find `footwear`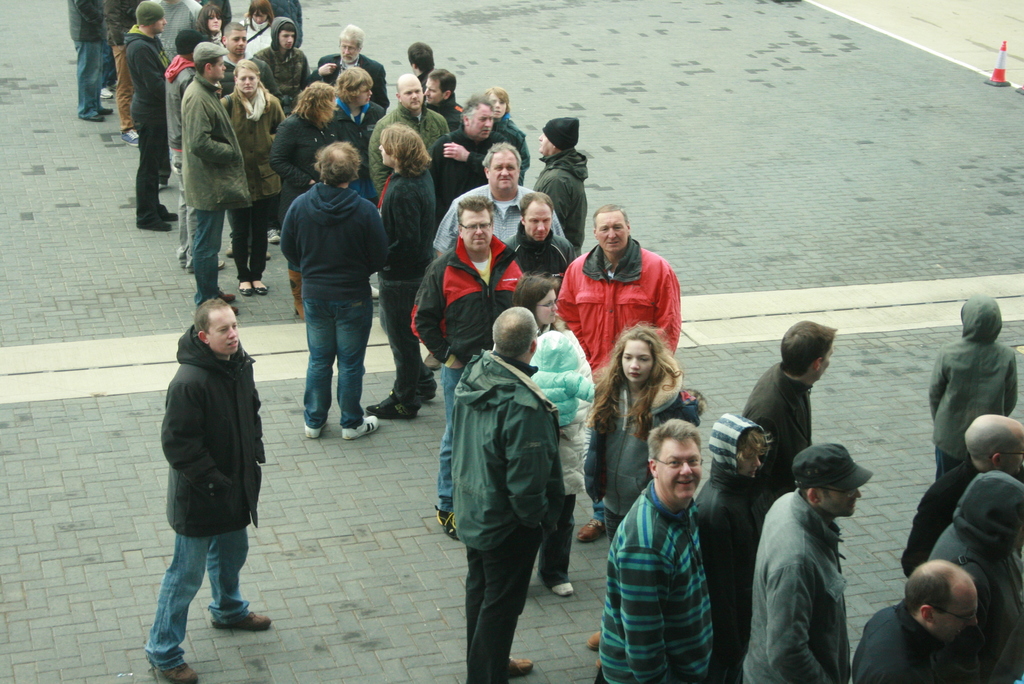
<box>236,280,250,298</box>
